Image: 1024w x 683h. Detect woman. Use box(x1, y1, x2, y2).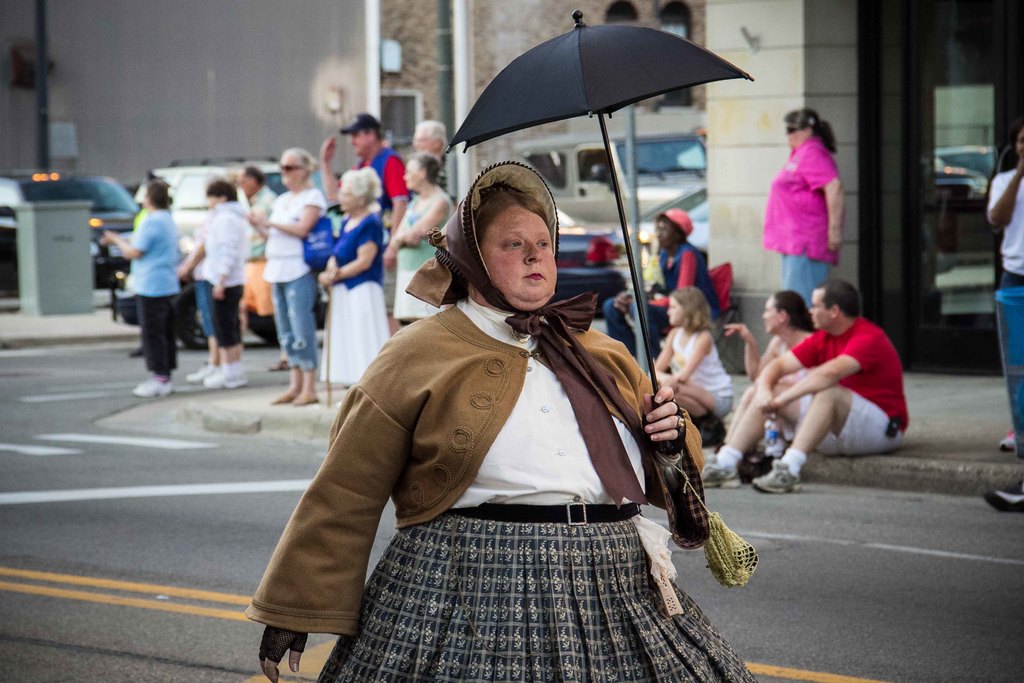
box(696, 286, 810, 498).
